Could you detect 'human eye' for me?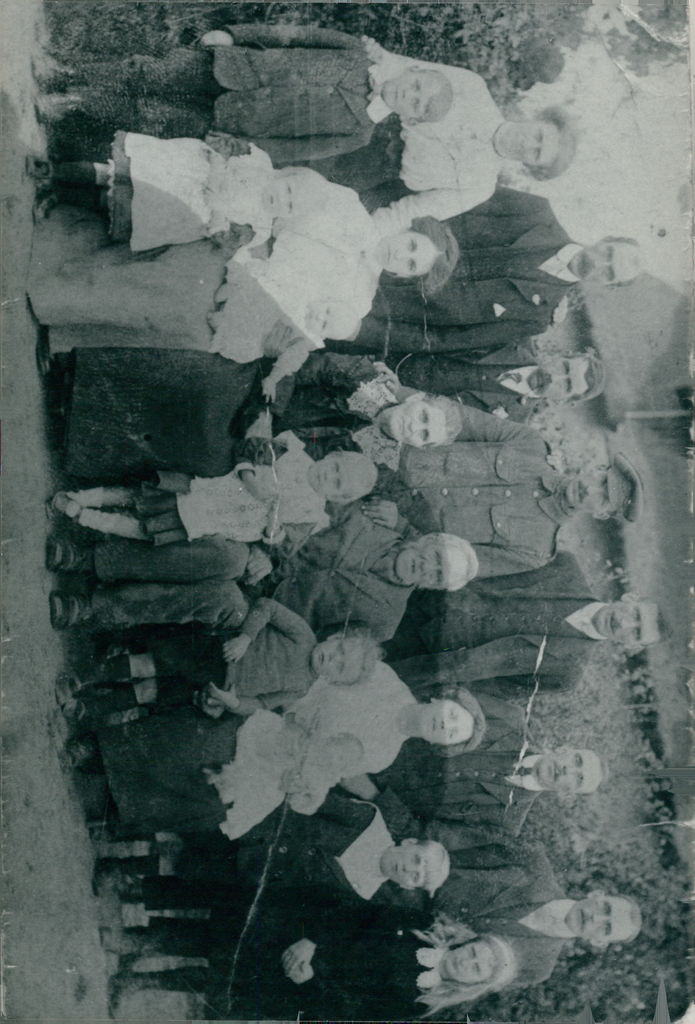
Detection result: {"left": 324, "top": 307, "right": 329, "bottom": 316}.
